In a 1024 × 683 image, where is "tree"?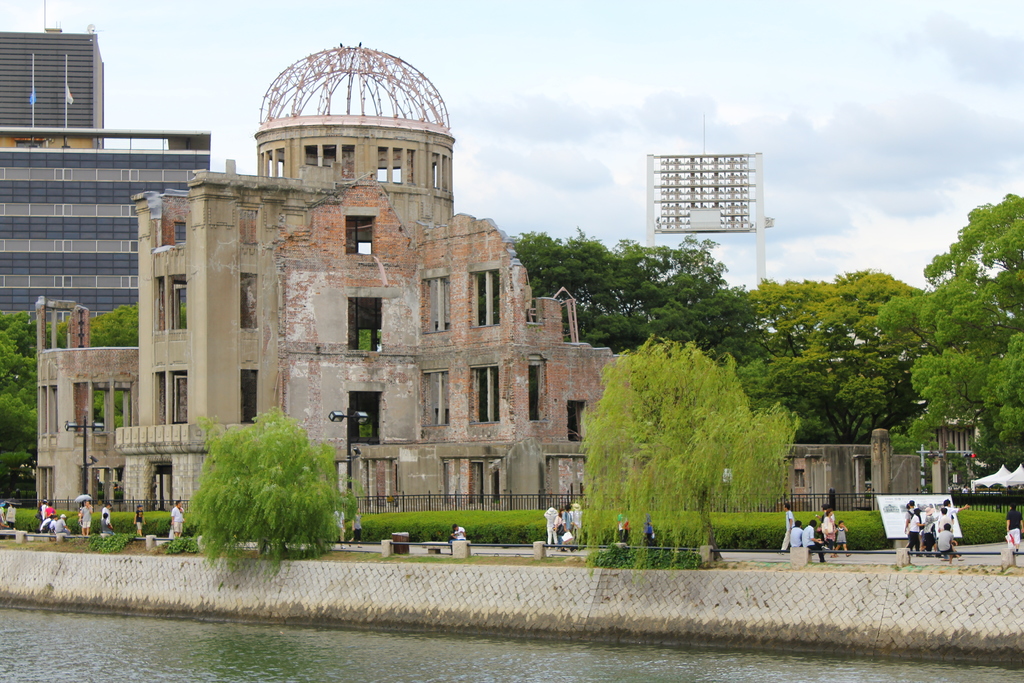
bbox=(746, 265, 930, 447).
